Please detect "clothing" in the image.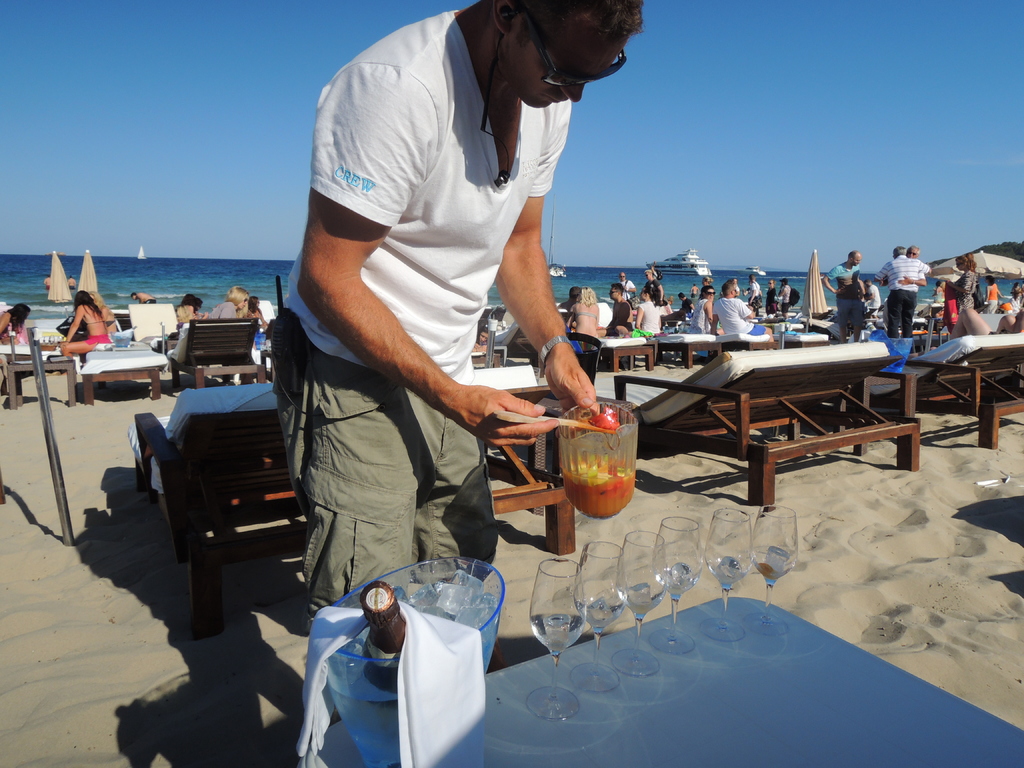
643, 304, 668, 336.
